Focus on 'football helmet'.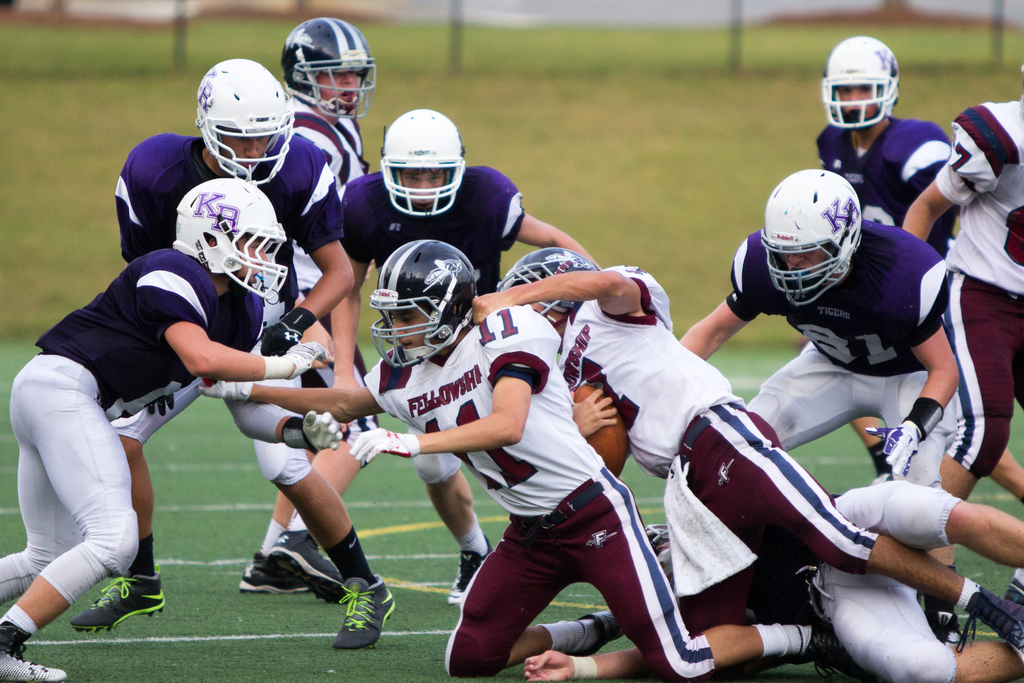
Focused at 376,101,467,222.
